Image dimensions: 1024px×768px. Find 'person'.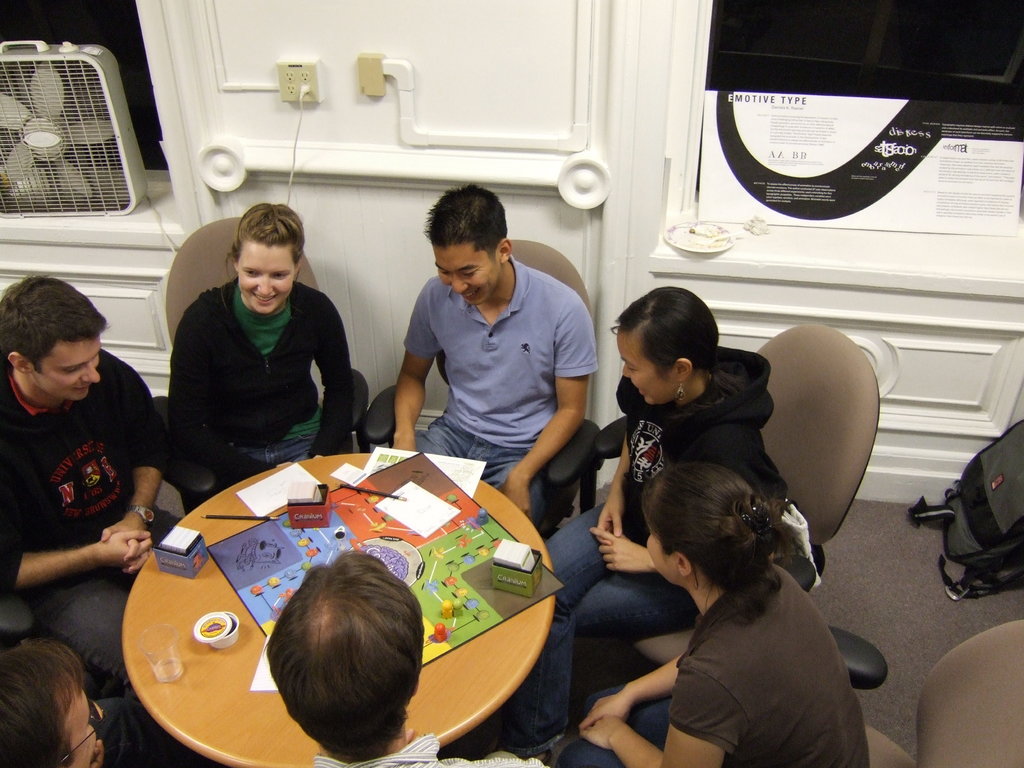
bbox(556, 458, 875, 767).
